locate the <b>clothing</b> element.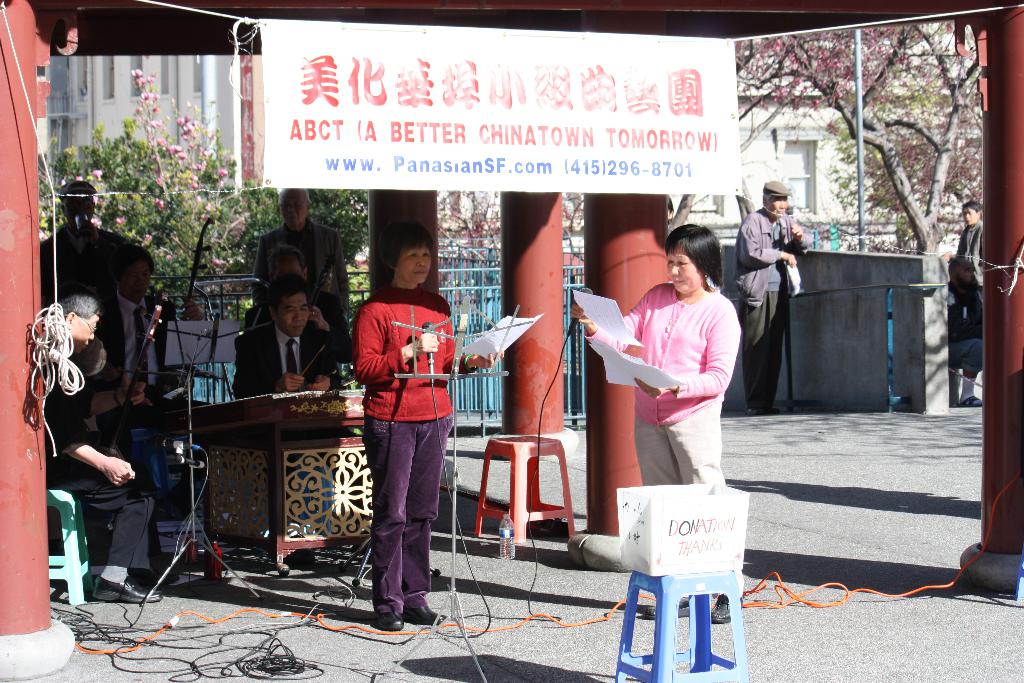
Element bbox: <bbox>352, 280, 467, 618</bbox>.
